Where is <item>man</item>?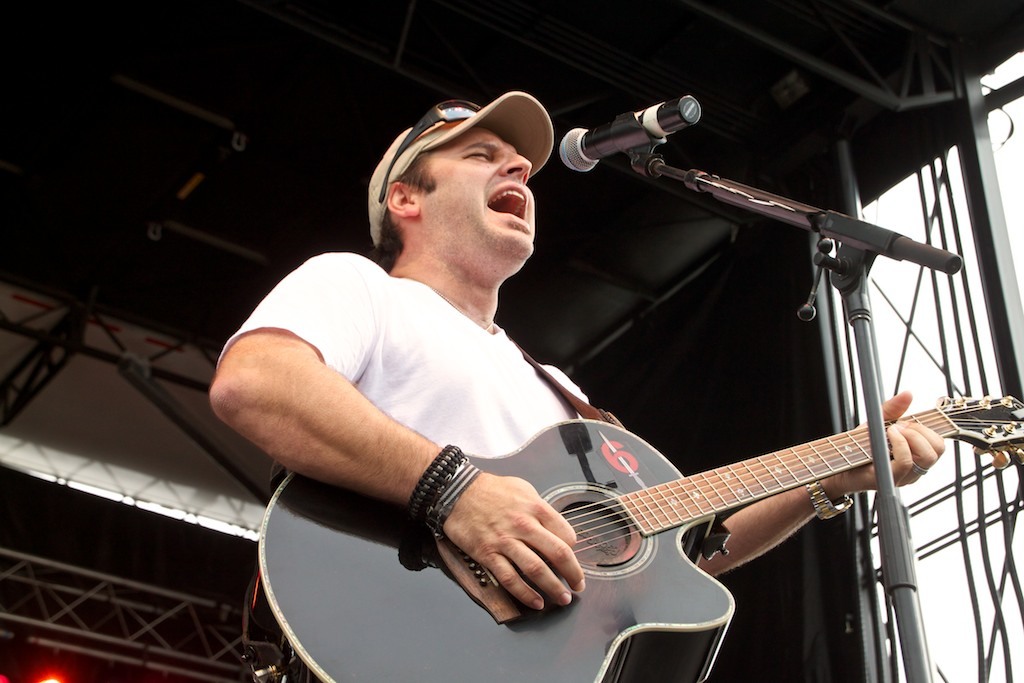
229/92/727/657.
